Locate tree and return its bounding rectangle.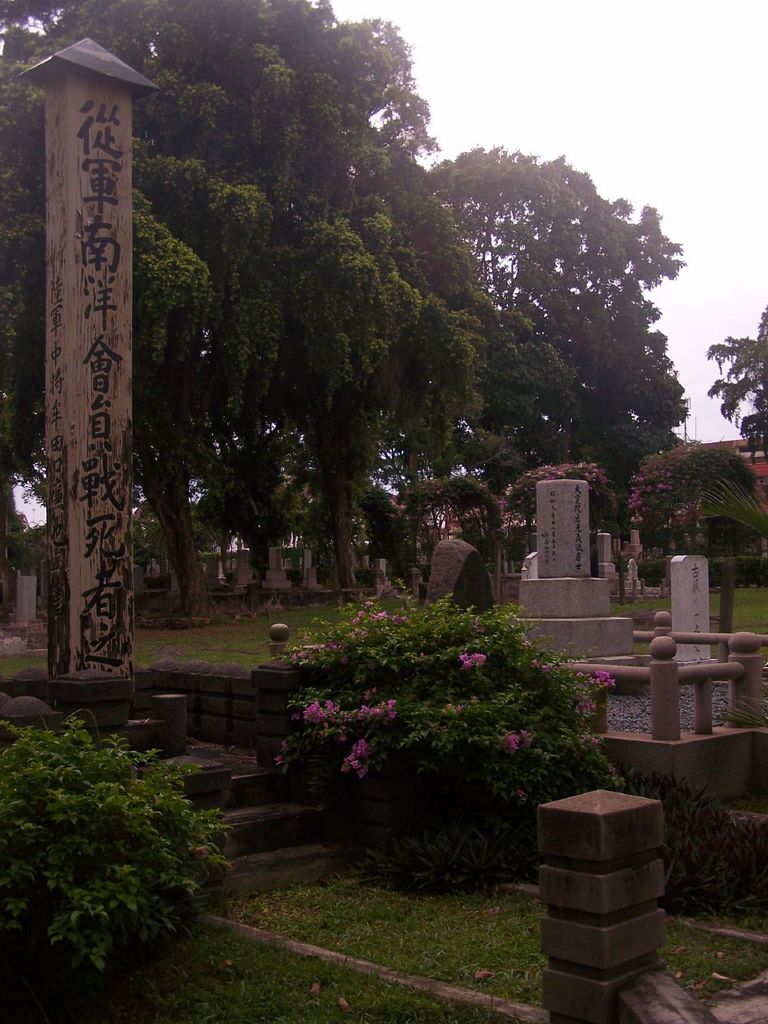
<box>117,104,247,618</box>.
